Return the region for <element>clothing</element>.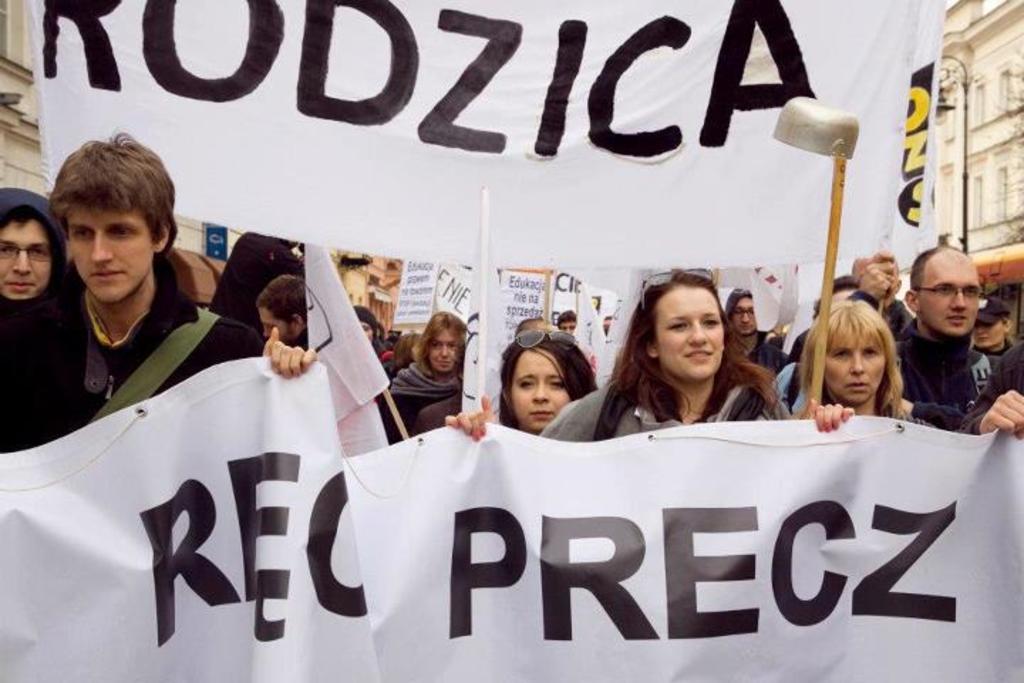
{"left": 897, "top": 322, "right": 977, "bottom": 427}.
